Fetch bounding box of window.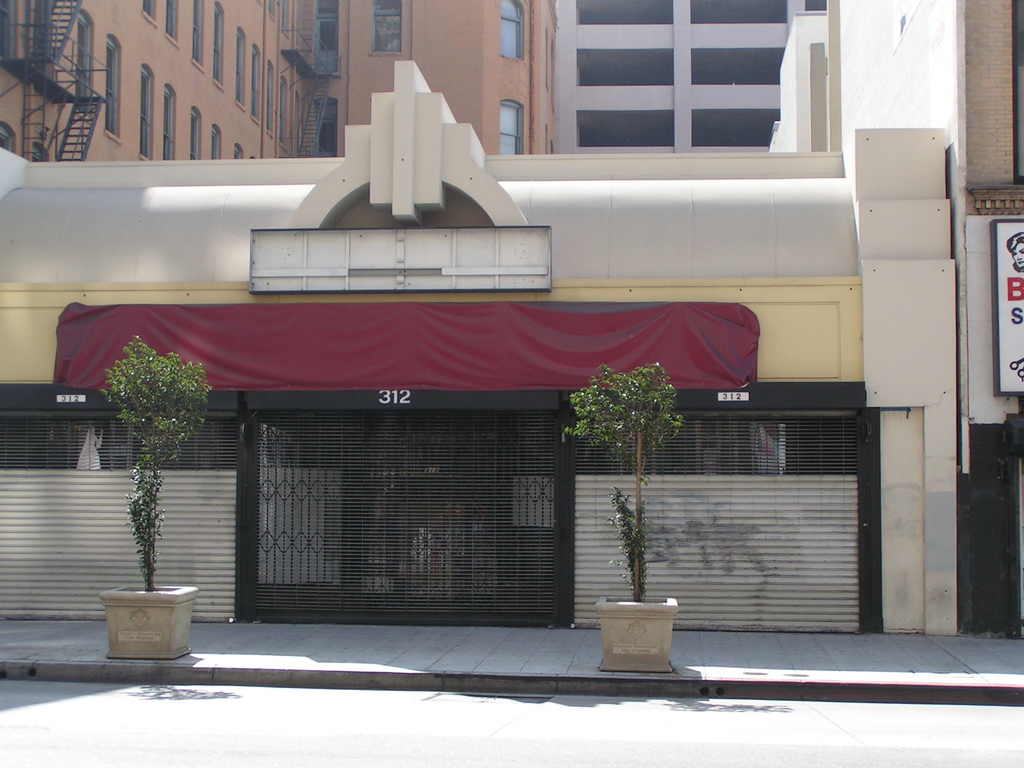
Bbox: Rect(103, 41, 123, 147).
